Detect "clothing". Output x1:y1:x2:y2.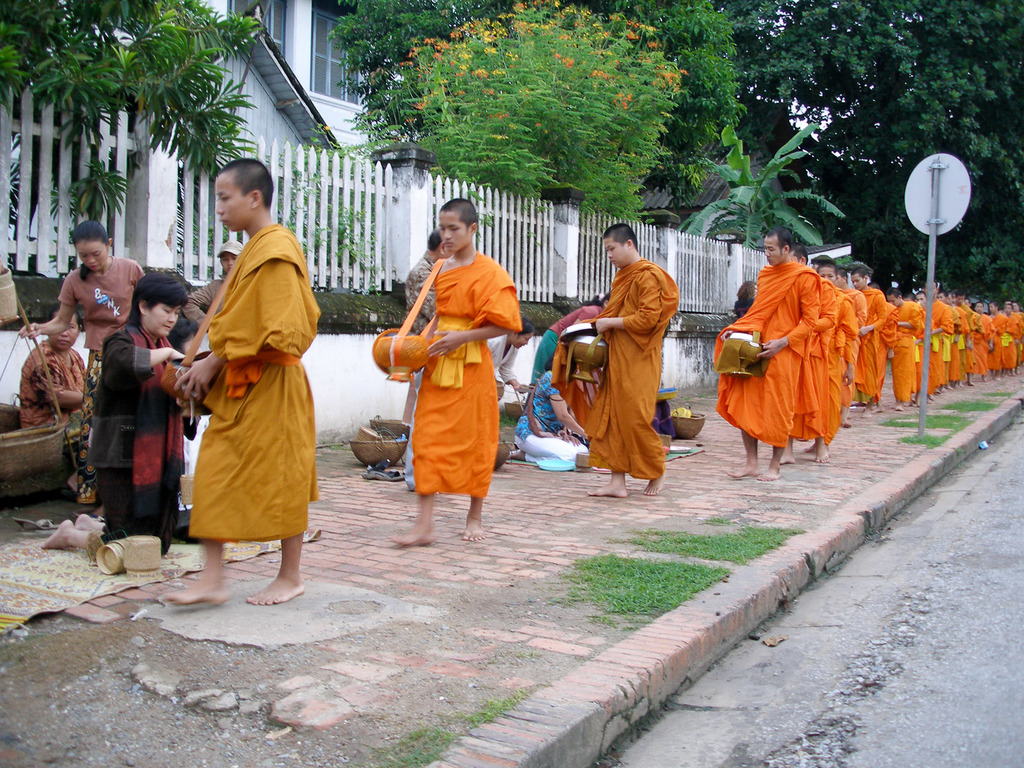
81:325:197:557.
